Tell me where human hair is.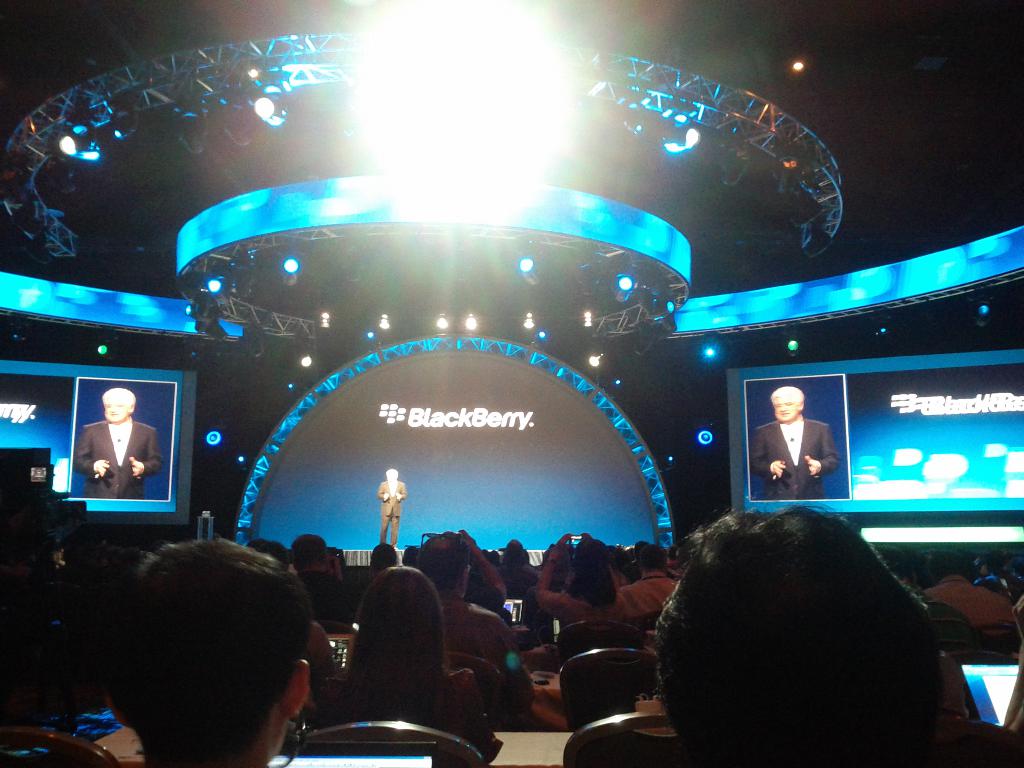
human hair is at (x1=564, y1=535, x2=623, y2=610).
